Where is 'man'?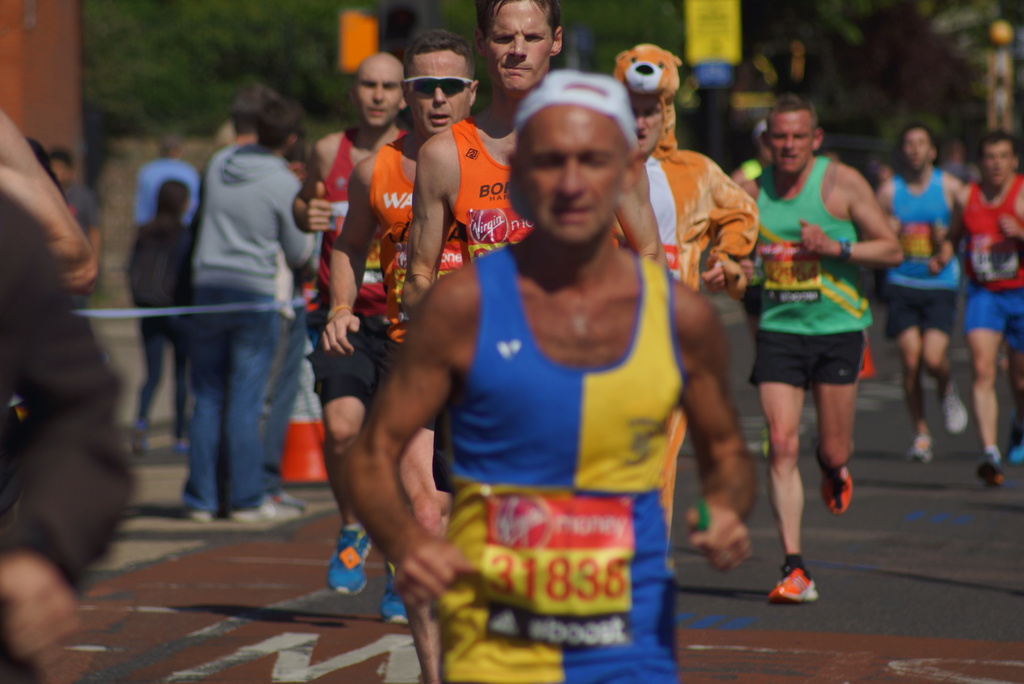
(931,129,1023,487).
